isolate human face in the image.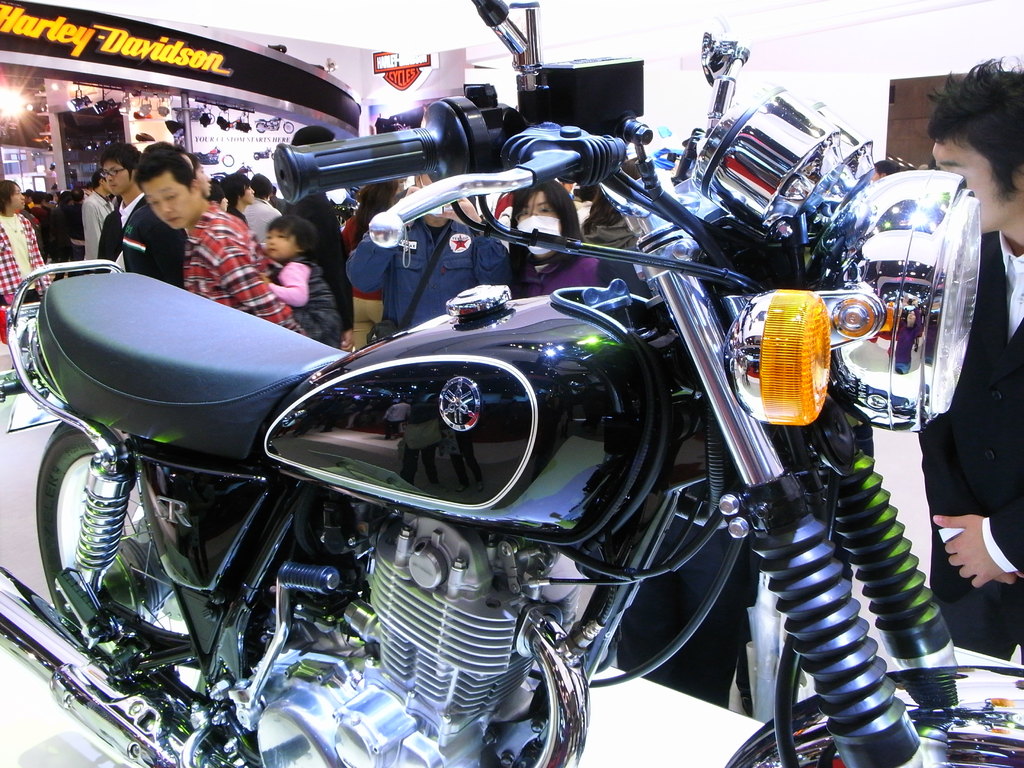
Isolated region: detection(928, 130, 1014, 230).
